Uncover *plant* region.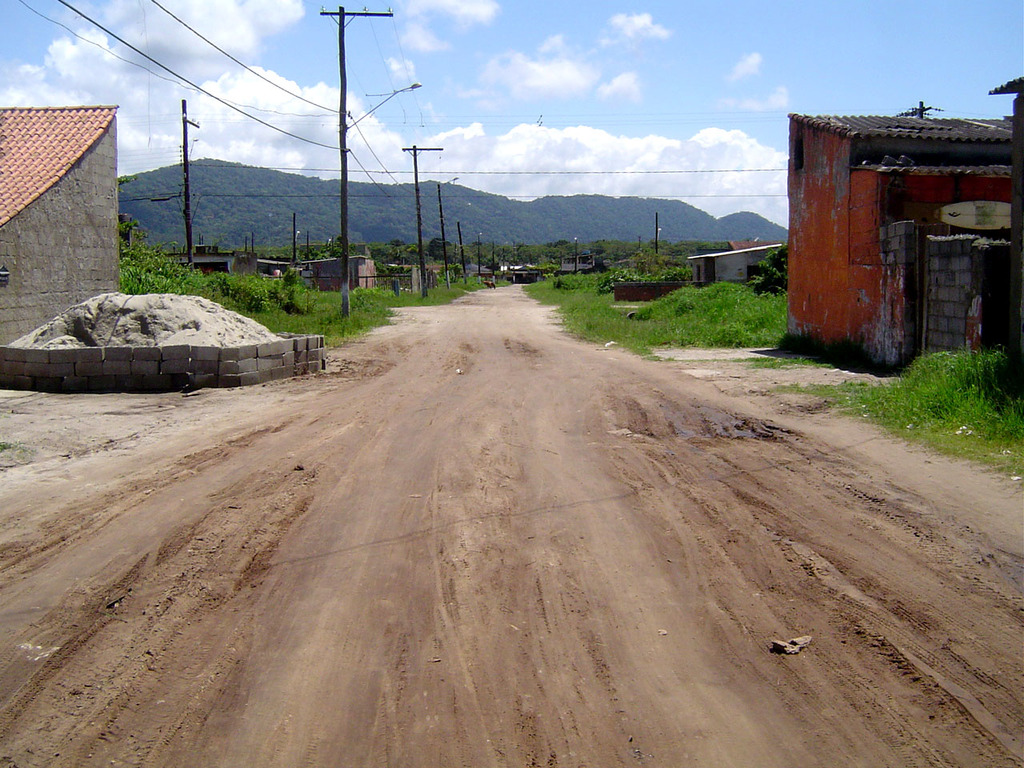
Uncovered: 891, 347, 1014, 428.
